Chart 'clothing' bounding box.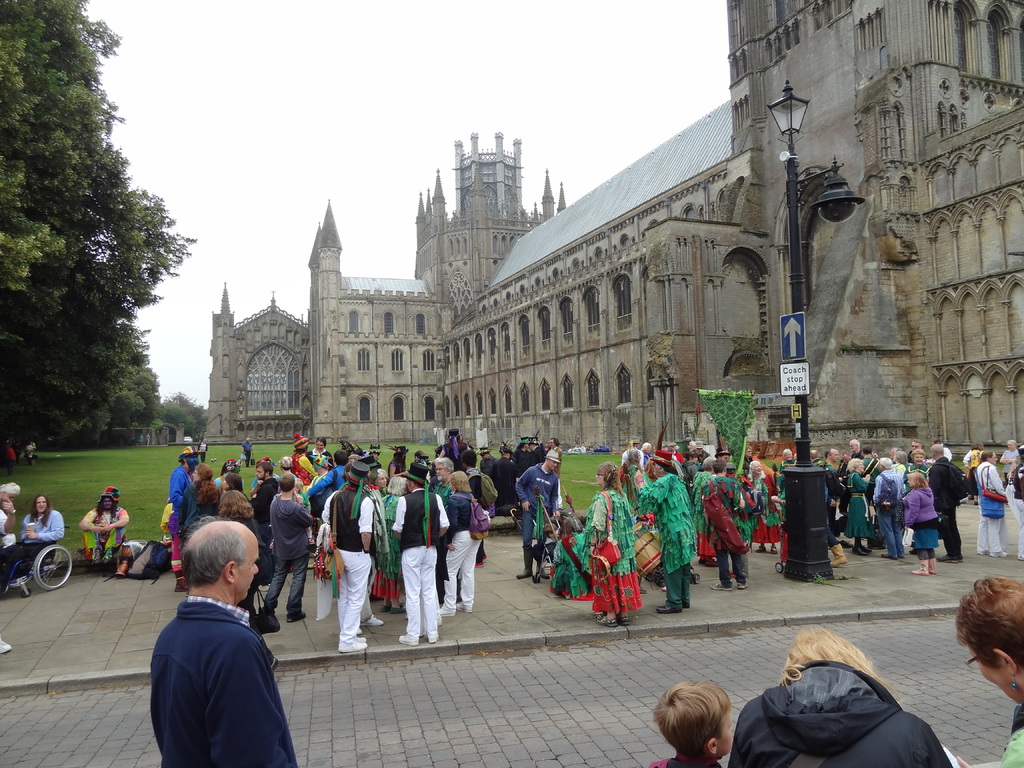
Charted: <box>700,474,742,584</box>.
